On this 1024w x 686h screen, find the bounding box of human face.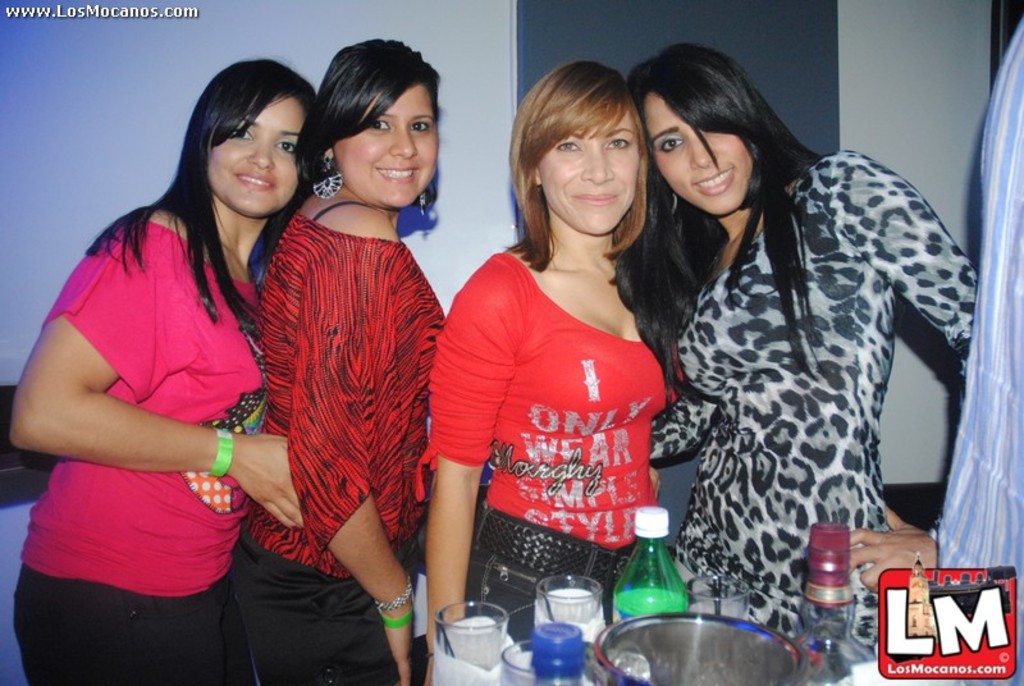
Bounding box: {"left": 209, "top": 99, "right": 307, "bottom": 218}.
